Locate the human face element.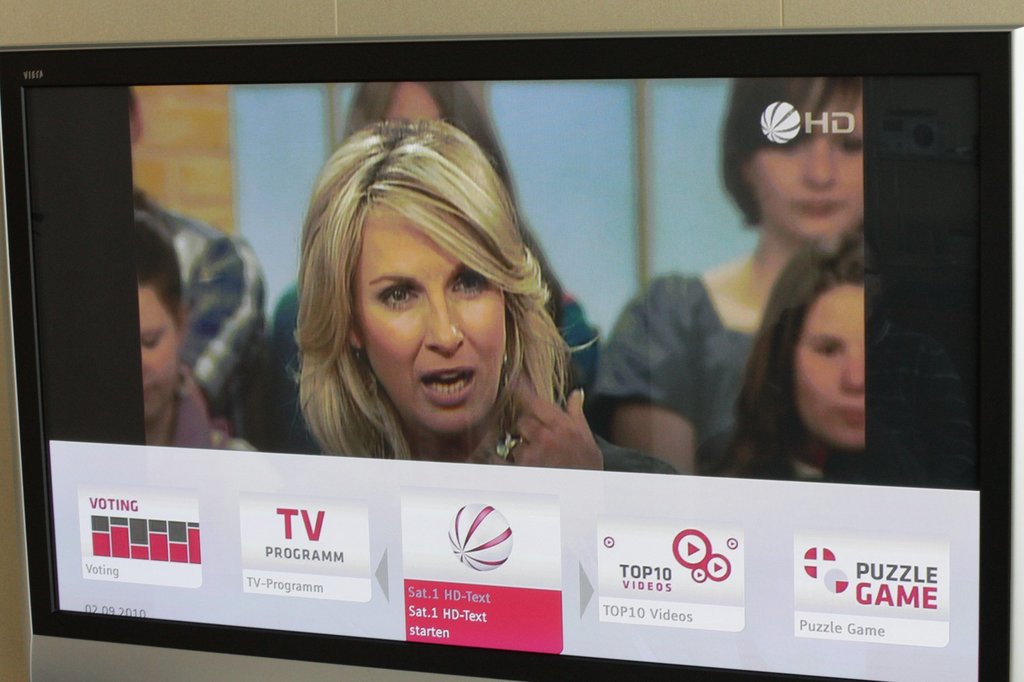
Element bbox: <box>333,218,508,431</box>.
